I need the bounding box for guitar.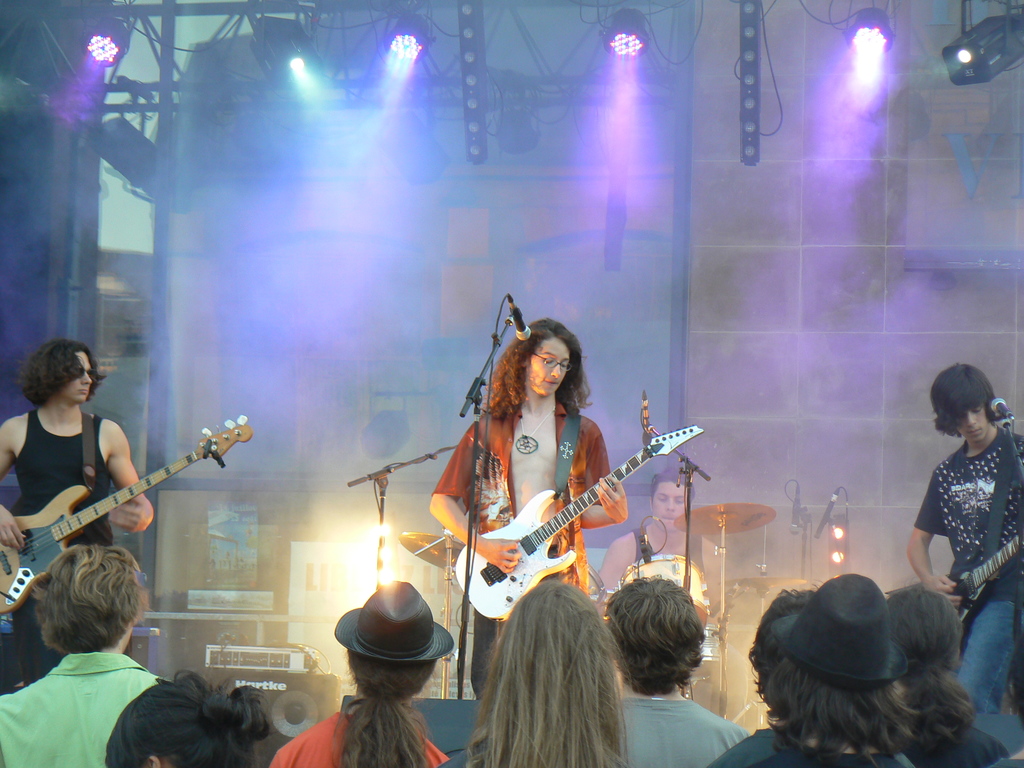
Here it is: 0 415 253 617.
